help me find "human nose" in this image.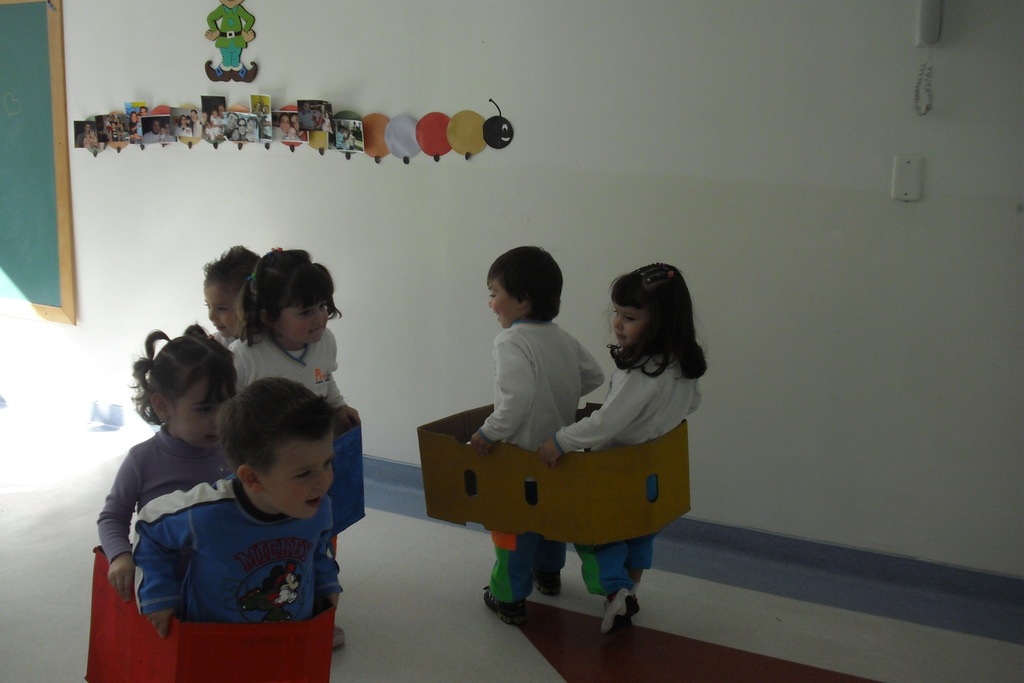
Found it: pyautogui.locateOnScreen(316, 465, 330, 492).
